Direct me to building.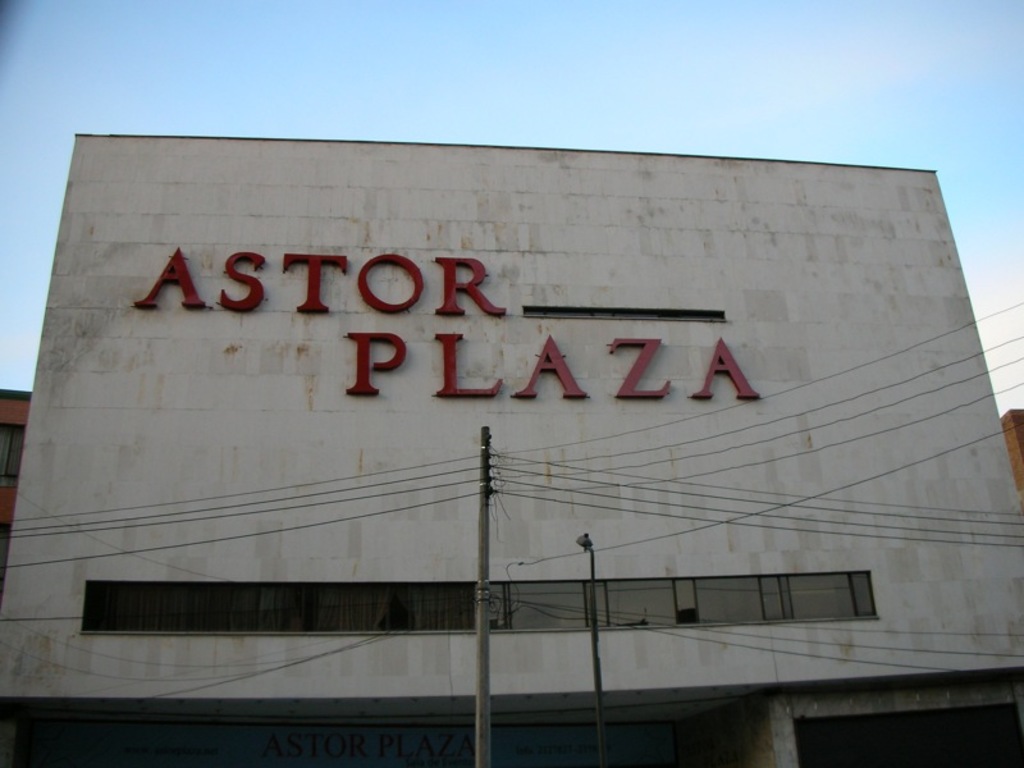
Direction: (x1=0, y1=131, x2=1023, y2=767).
